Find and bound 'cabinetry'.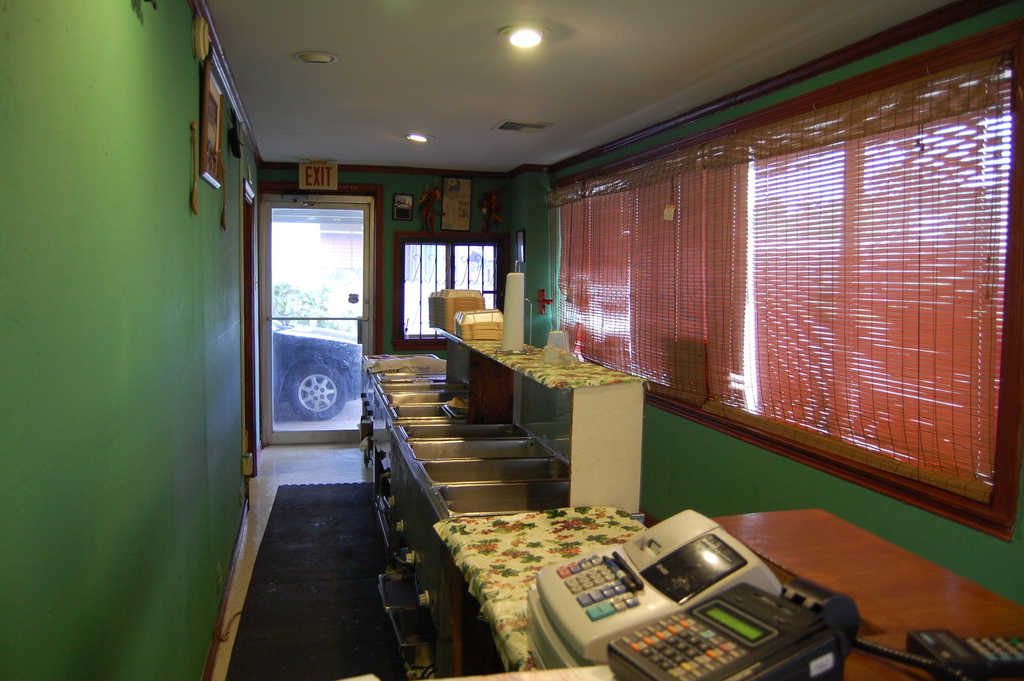
Bound: select_region(426, 330, 644, 519).
